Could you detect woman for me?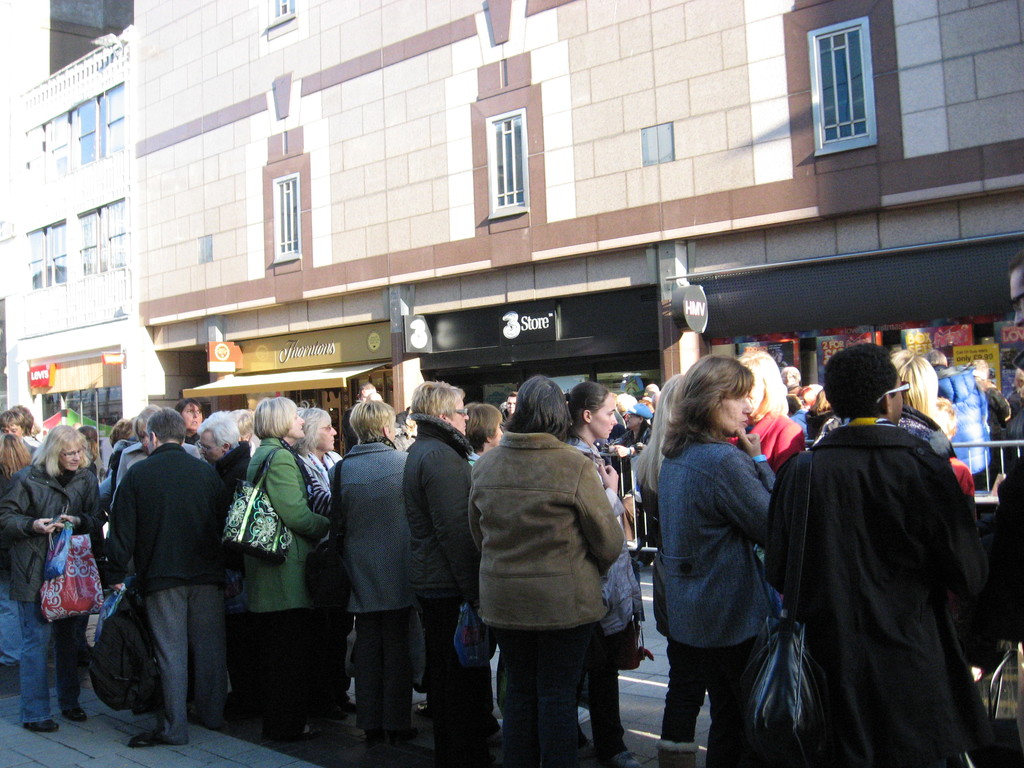
Detection result: {"left": 0, "top": 424, "right": 104, "bottom": 733}.
